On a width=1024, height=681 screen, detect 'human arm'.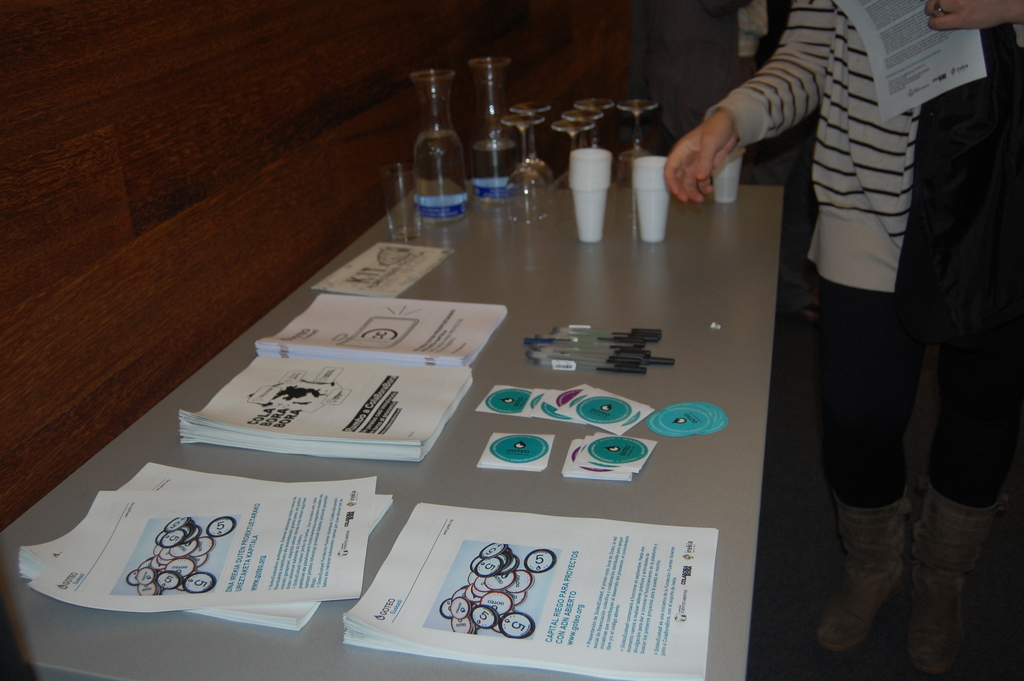
crop(920, 0, 1023, 30).
